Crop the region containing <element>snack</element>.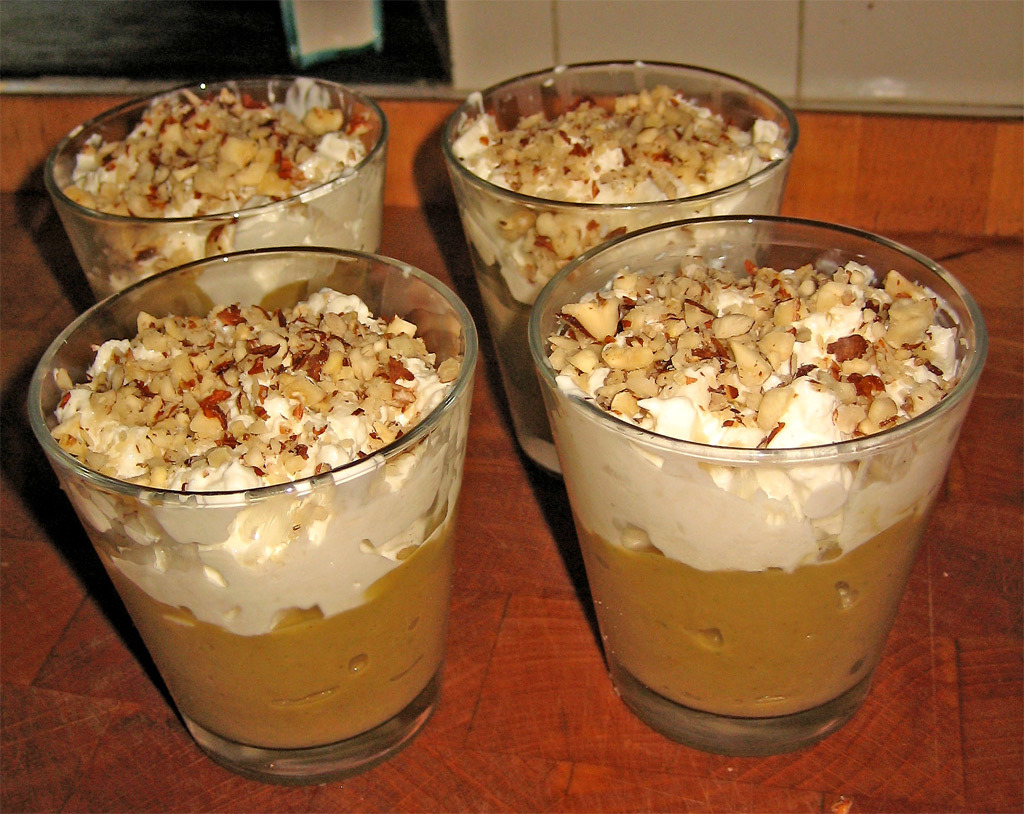
Crop region: select_region(54, 92, 386, 330).
